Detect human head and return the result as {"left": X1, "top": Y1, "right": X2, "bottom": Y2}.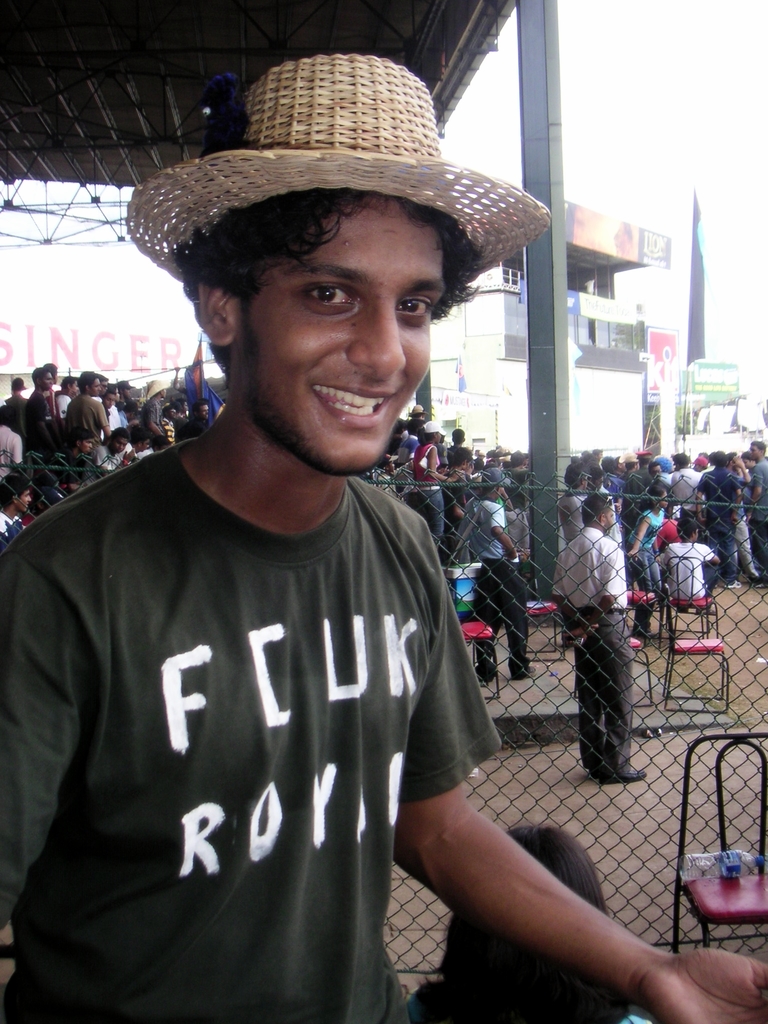
{"left": 0, "top": 404, "right": 17, "bottom": 426}.
